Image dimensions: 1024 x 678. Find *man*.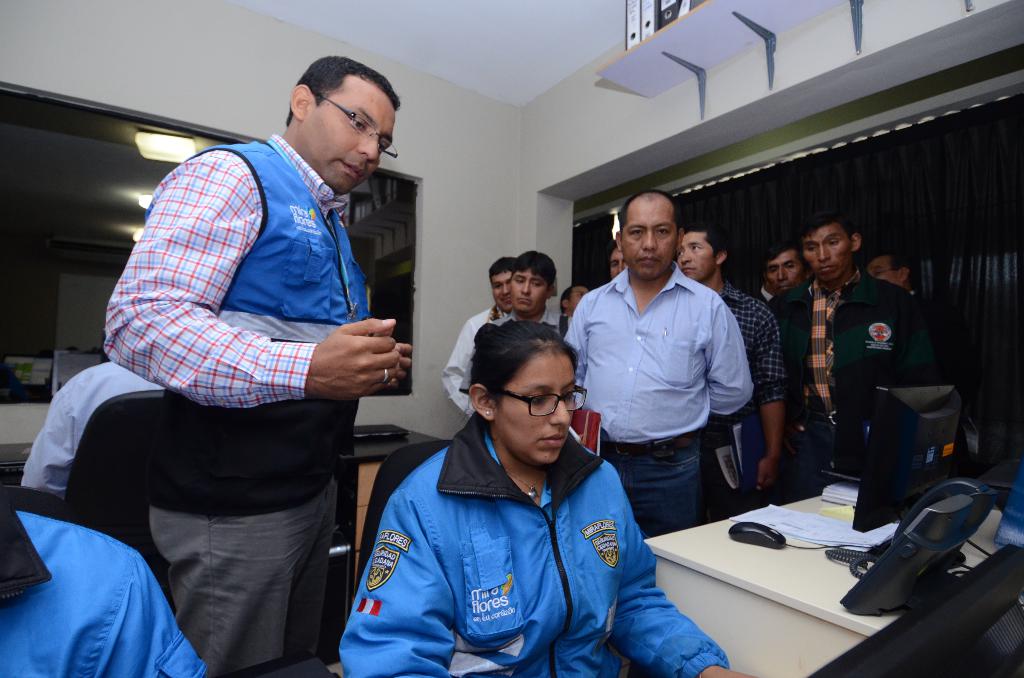
select_region(766, 214, 934, 499).
